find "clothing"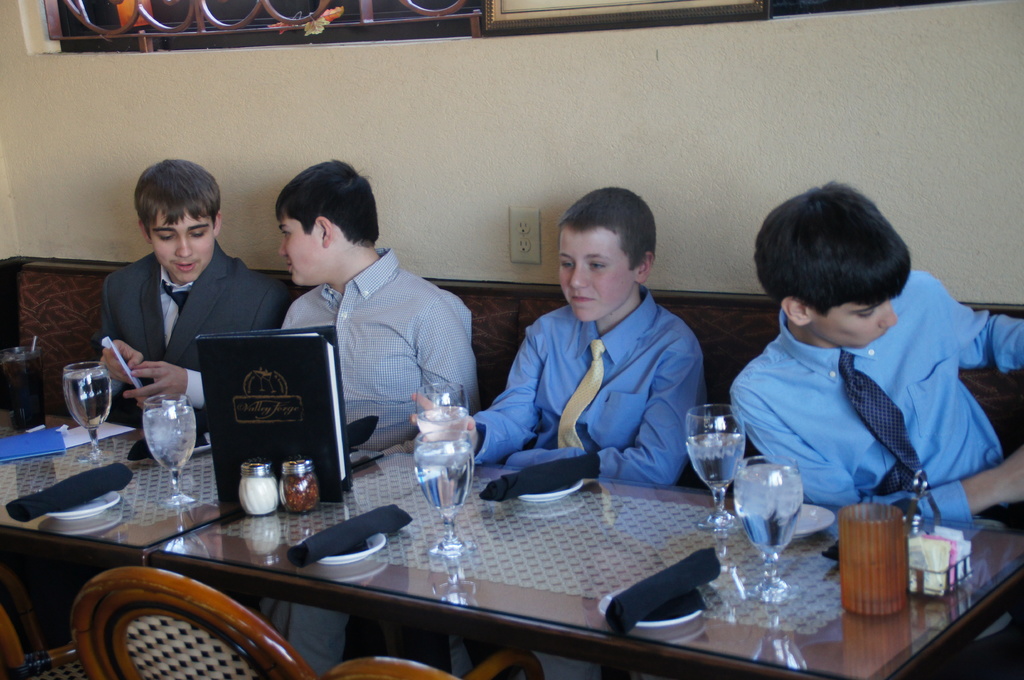
<region>279, 244, 484, 427</region>
